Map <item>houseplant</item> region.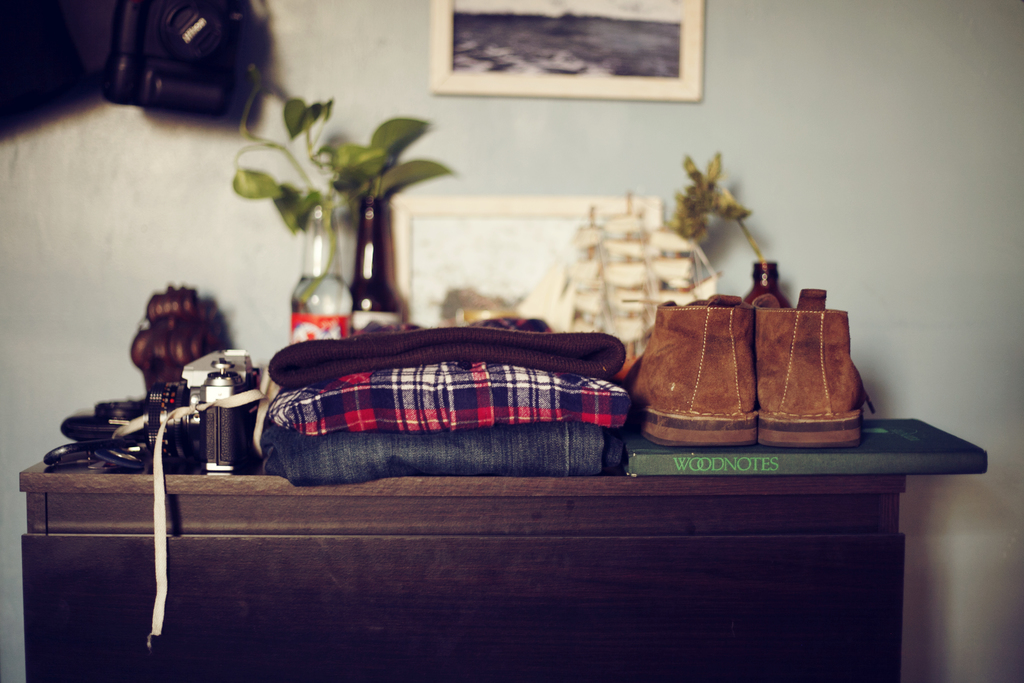
Mapped to select_region(216, 55, 444, 352).
